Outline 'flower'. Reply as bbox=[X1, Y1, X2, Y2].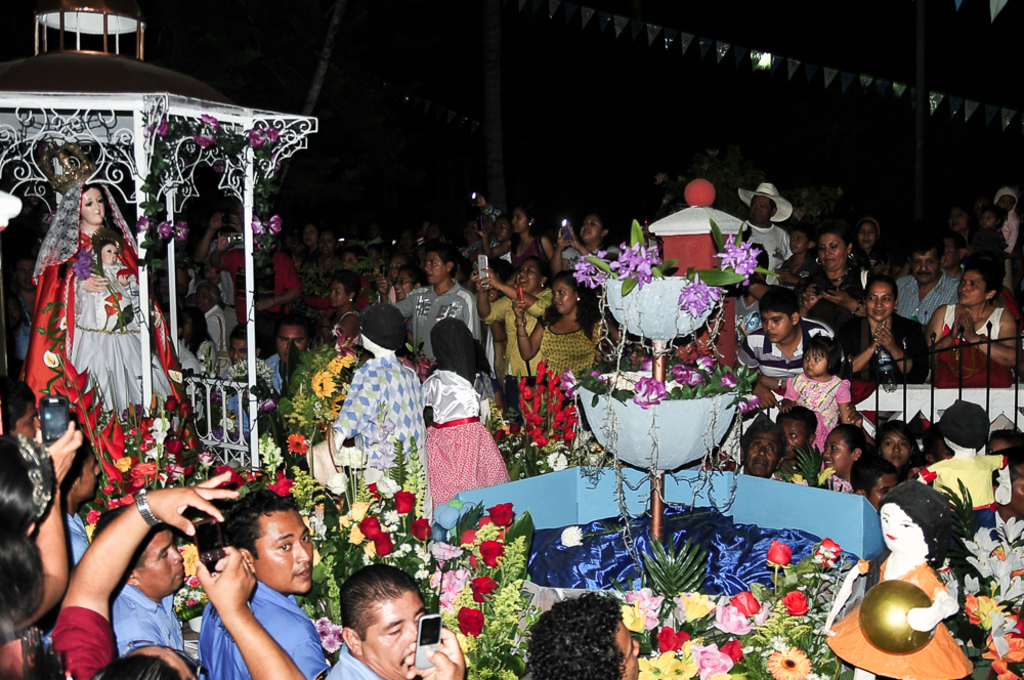
bbox=[155, 220, 173, 238].
